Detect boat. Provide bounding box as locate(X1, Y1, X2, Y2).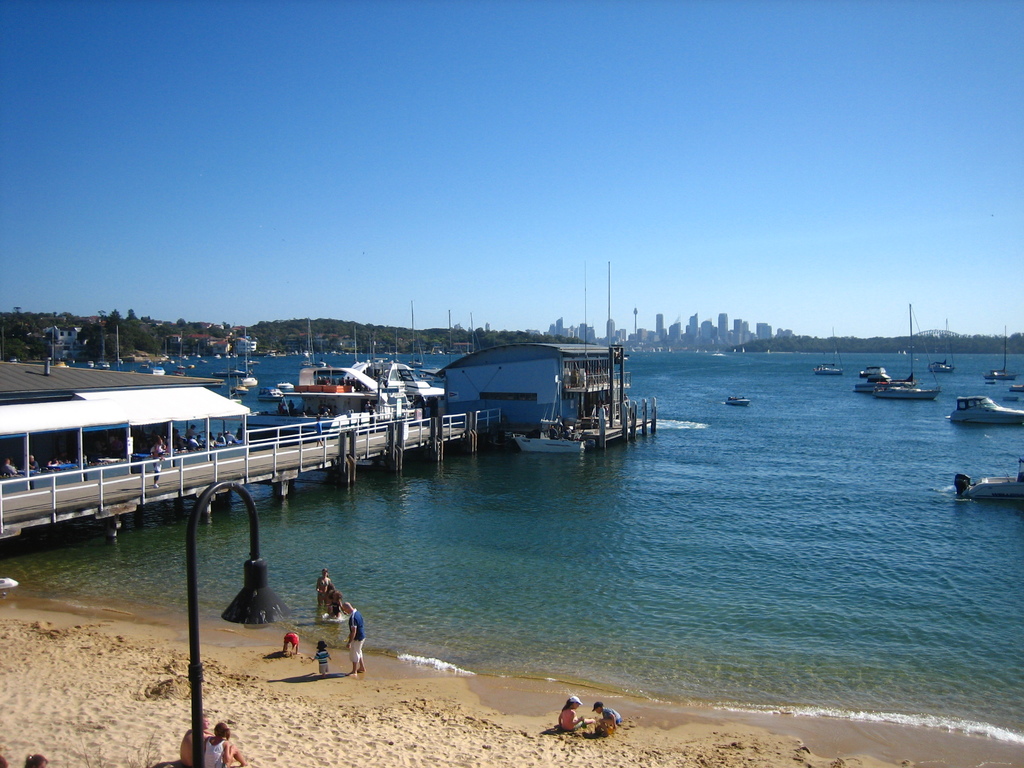
locate(947, 395, 1023, 424).
